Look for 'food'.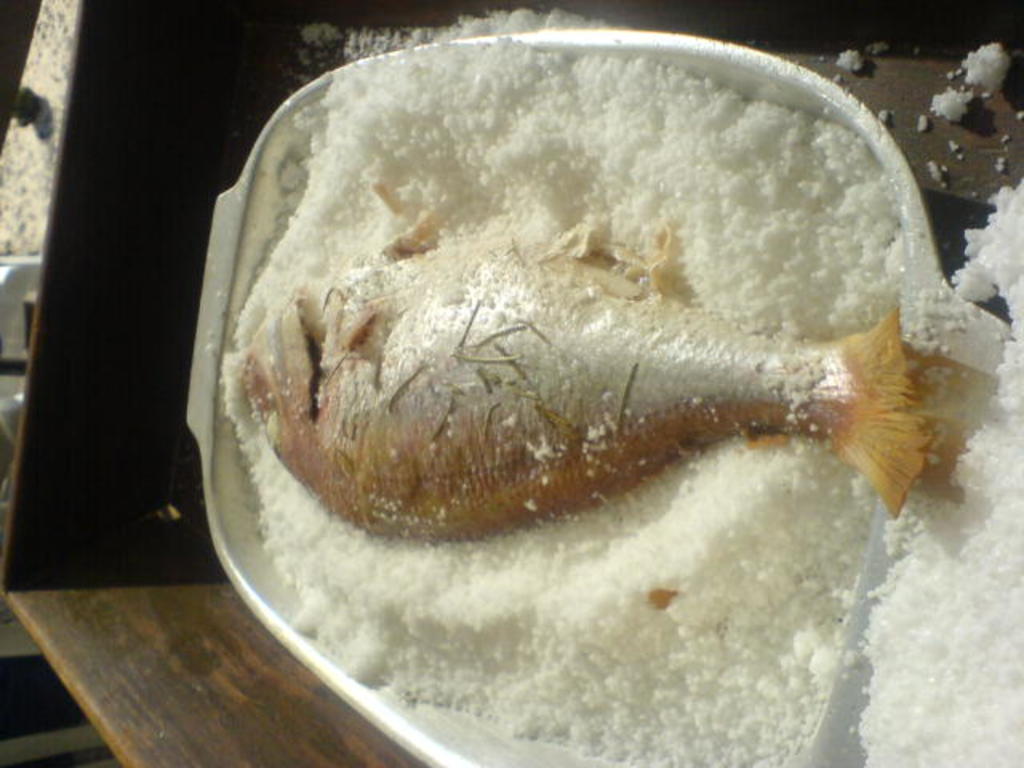
Found: x1=235, y1=216, x2=930, y2=542.
